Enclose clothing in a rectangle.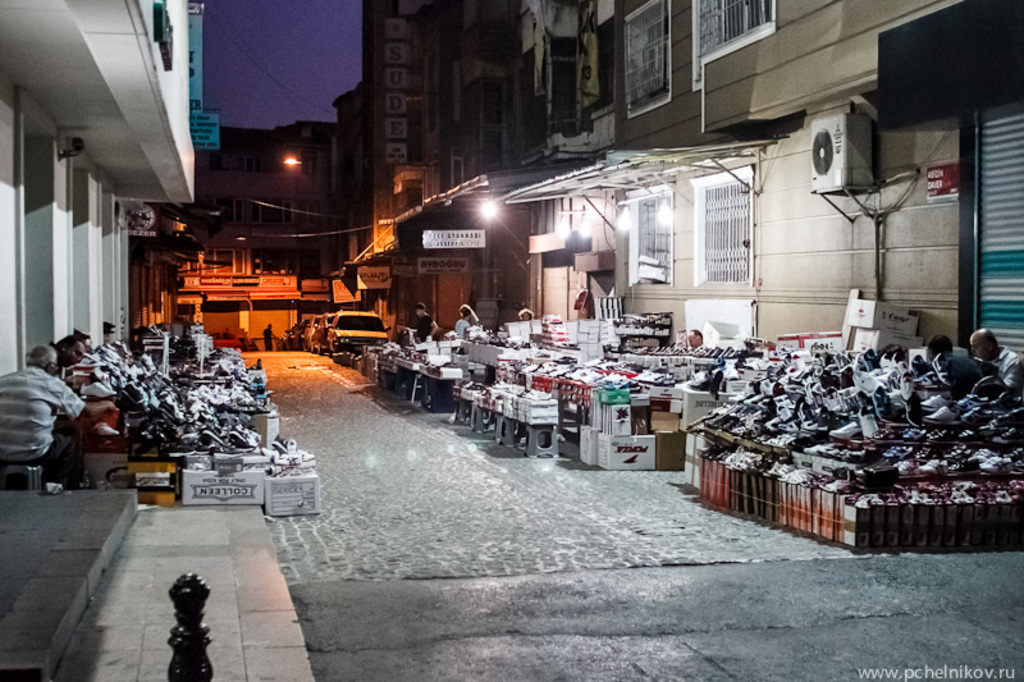
bbox=[0, 342, 92, 502].
